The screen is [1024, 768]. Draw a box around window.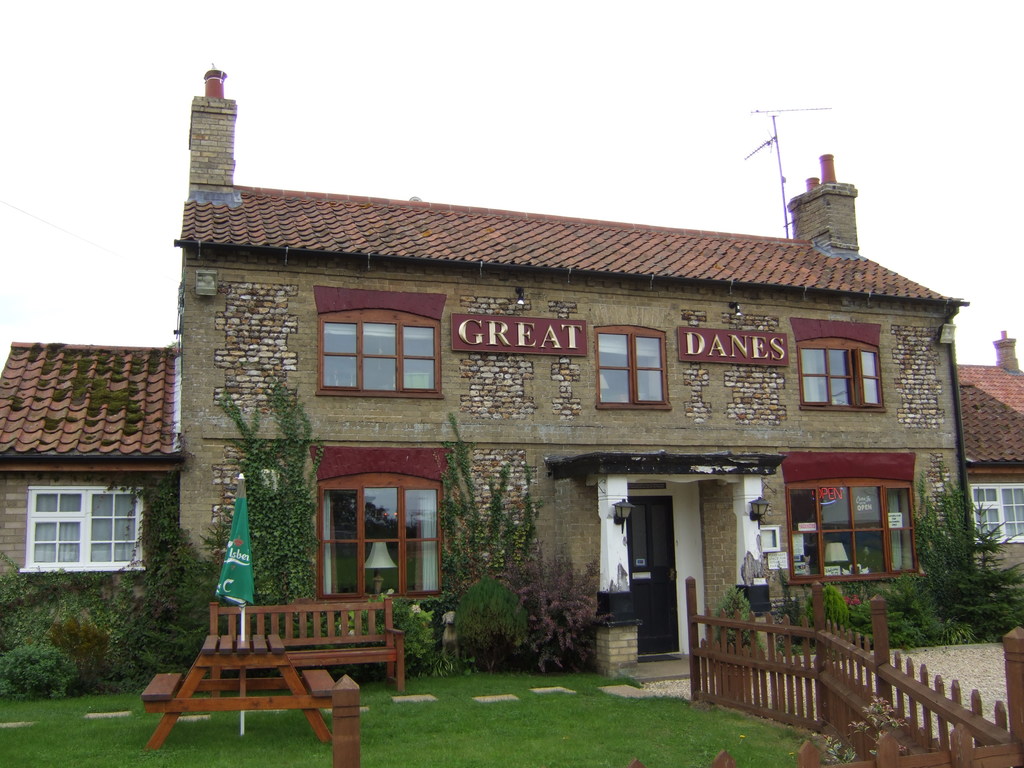
box=[792, 312, 895, 428].
